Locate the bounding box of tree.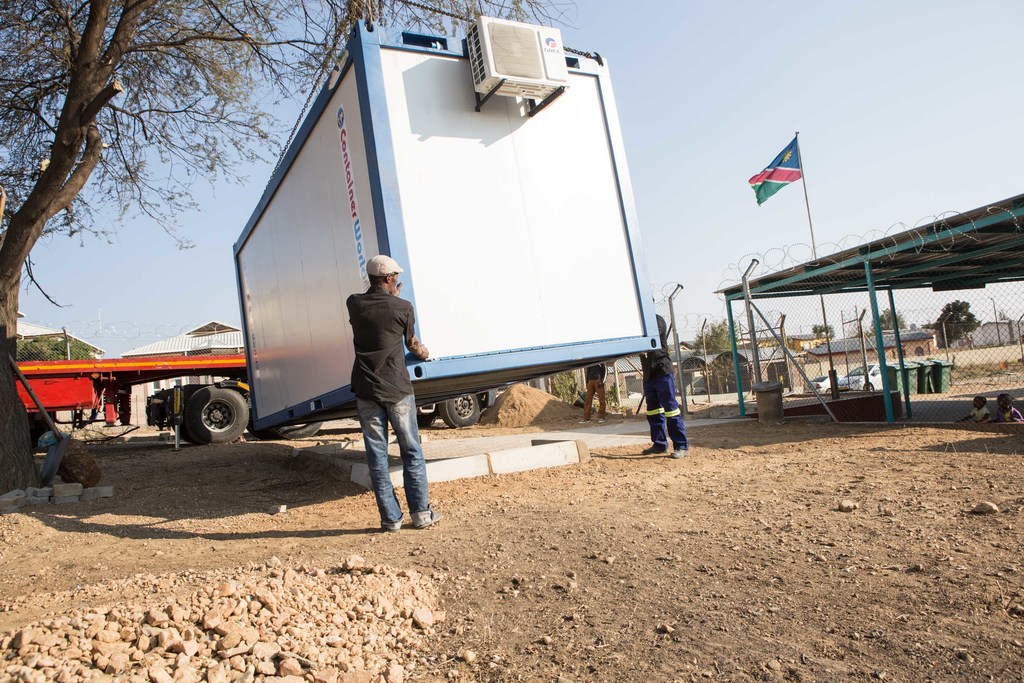
Bounding box: (x1=870, y1=309, x2=906, y2=329).
